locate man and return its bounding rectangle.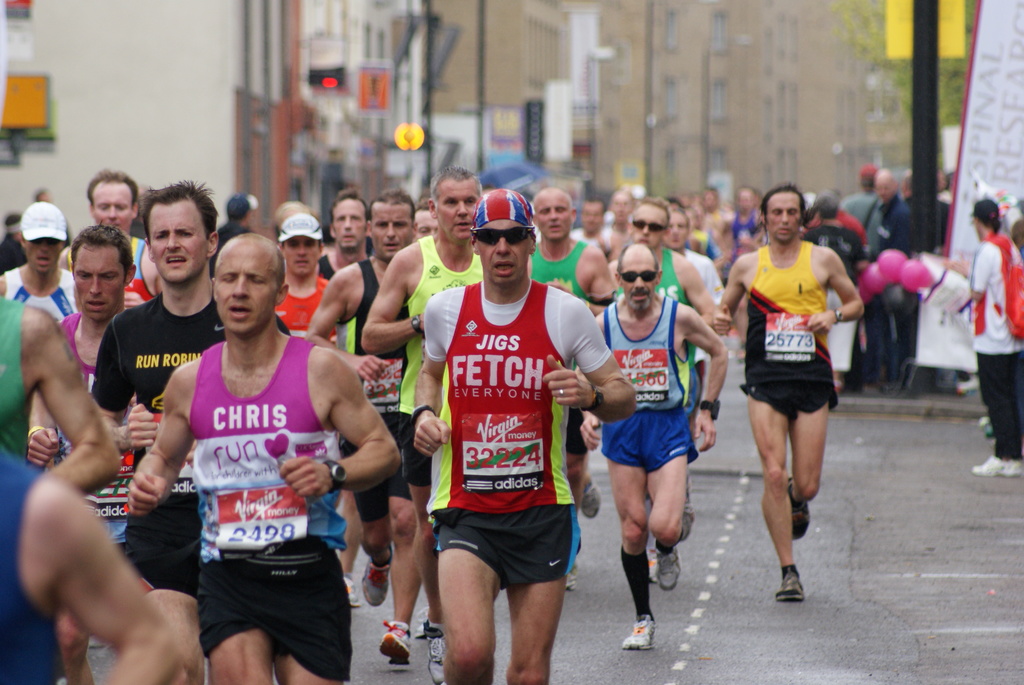
961,187,1023,498.
